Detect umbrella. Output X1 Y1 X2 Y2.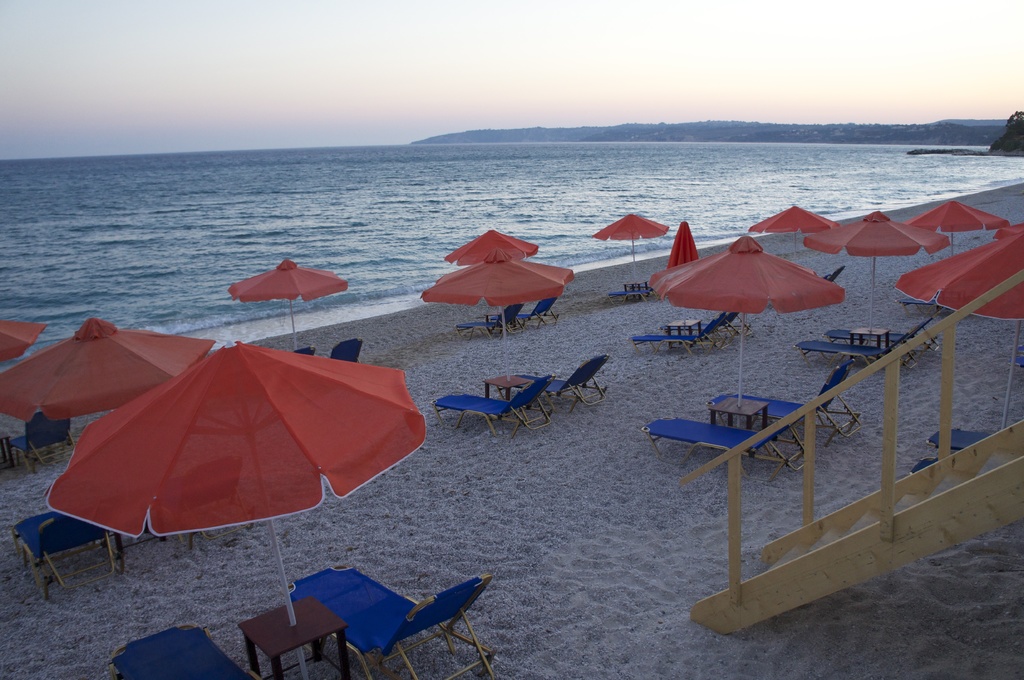
749 198 833 255.
